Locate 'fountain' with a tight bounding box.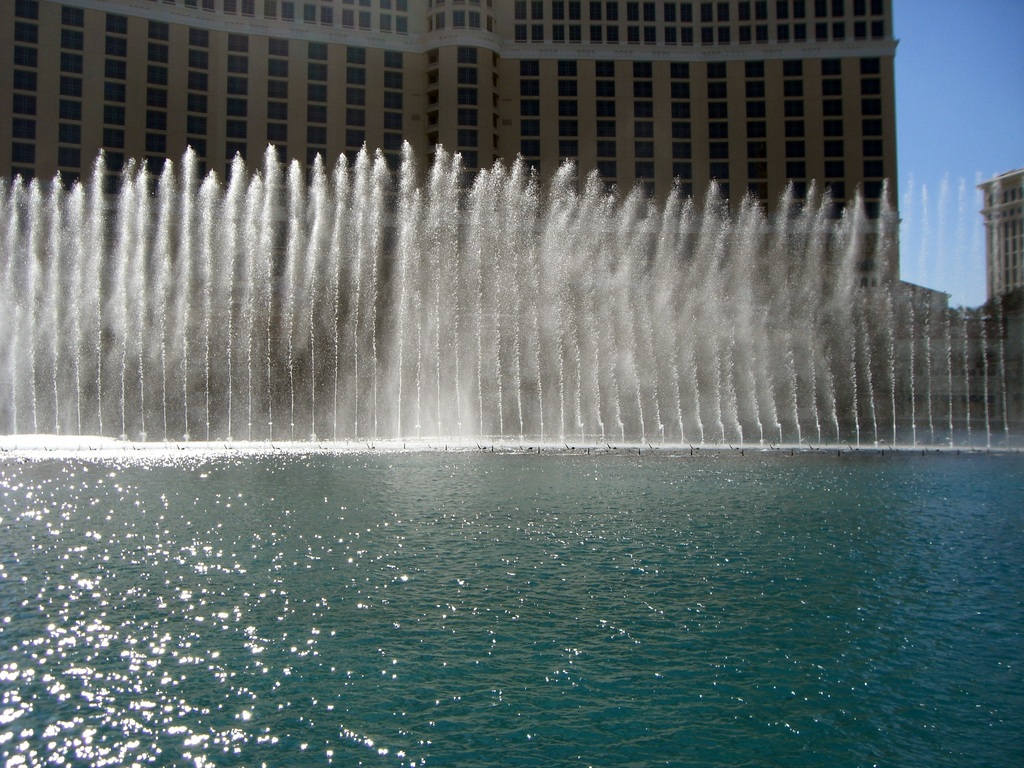
4, 123, 909, 489.
